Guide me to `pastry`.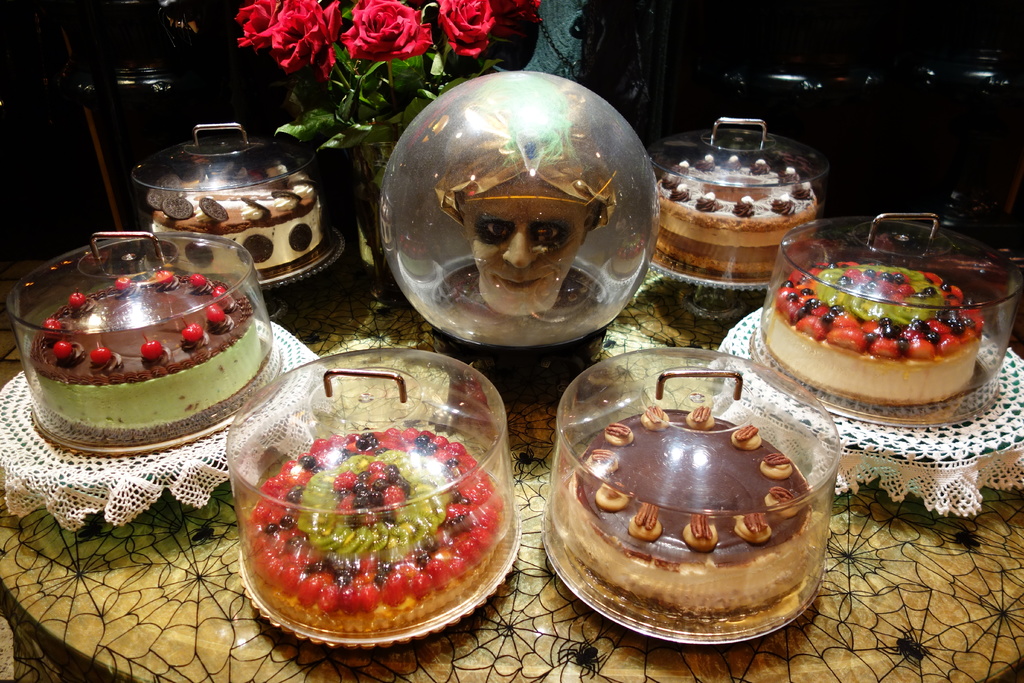
Guidance: 753/251/998/413.
